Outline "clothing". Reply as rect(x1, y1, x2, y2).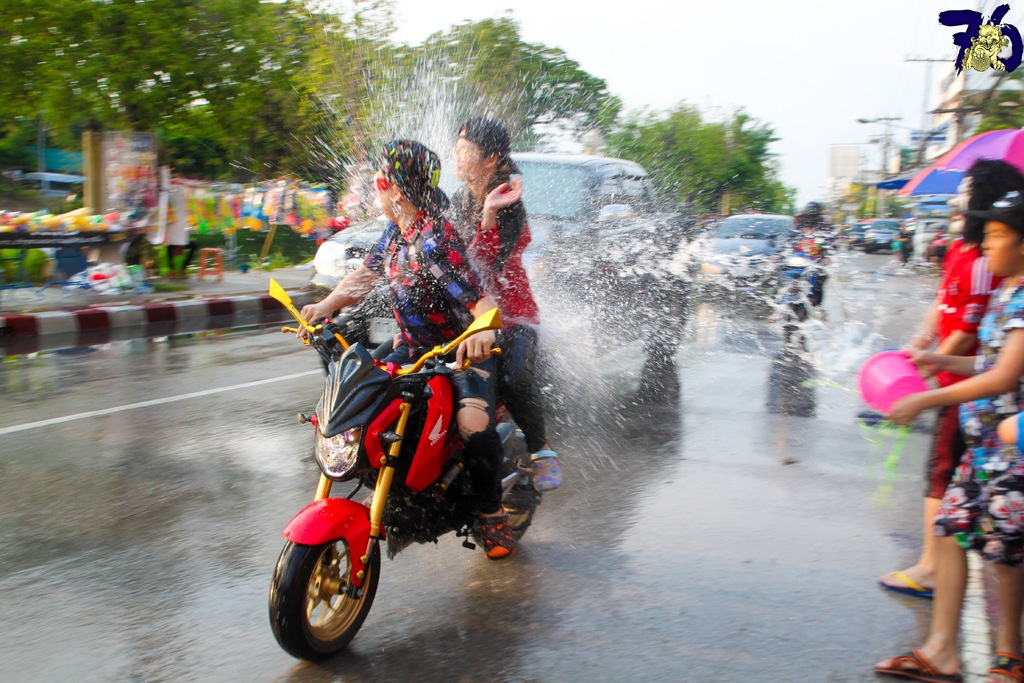
rect(372, 210, 500, 425).
